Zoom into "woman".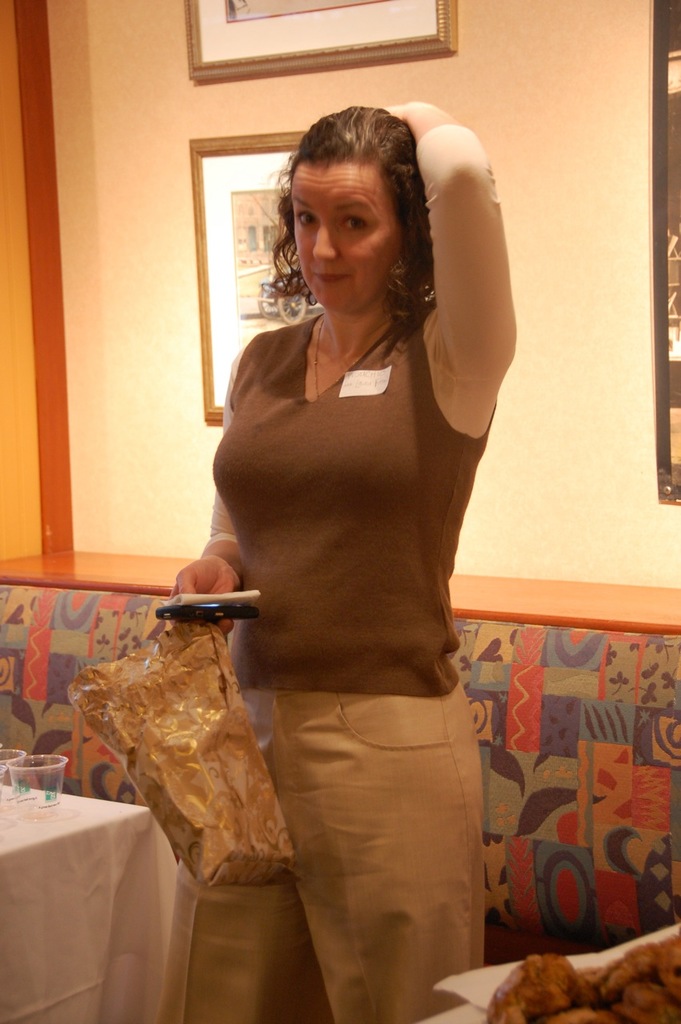
Zoom target: detection(162, 111, 536, 988).
